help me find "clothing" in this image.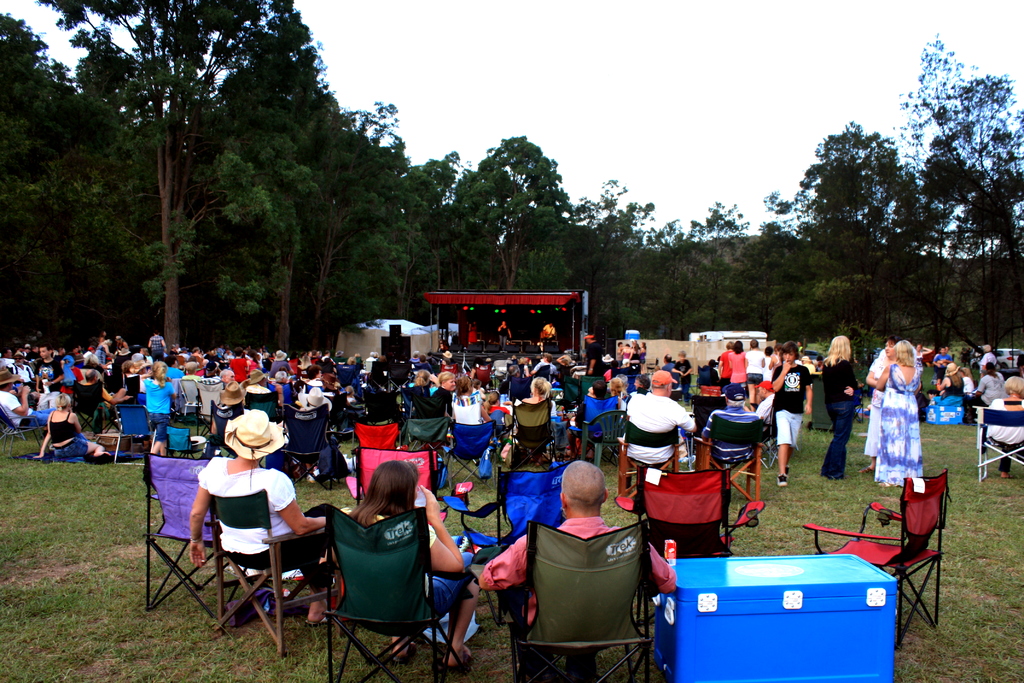
Found it: region(473, 502, 672, 681).
